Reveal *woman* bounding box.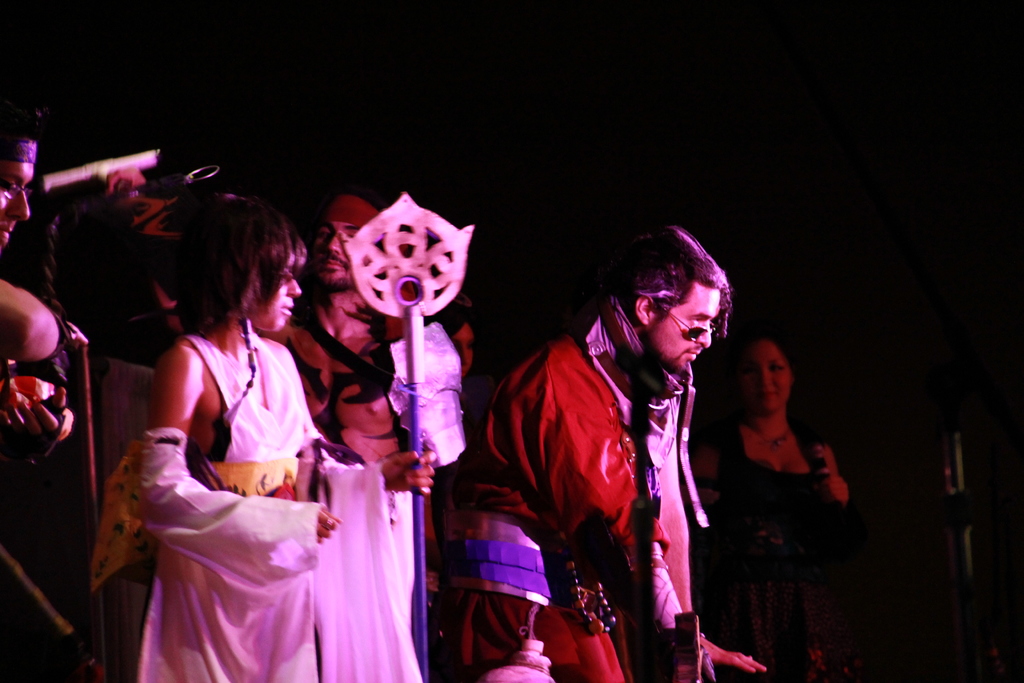
Revealed: 692, 333, 846, 682.
